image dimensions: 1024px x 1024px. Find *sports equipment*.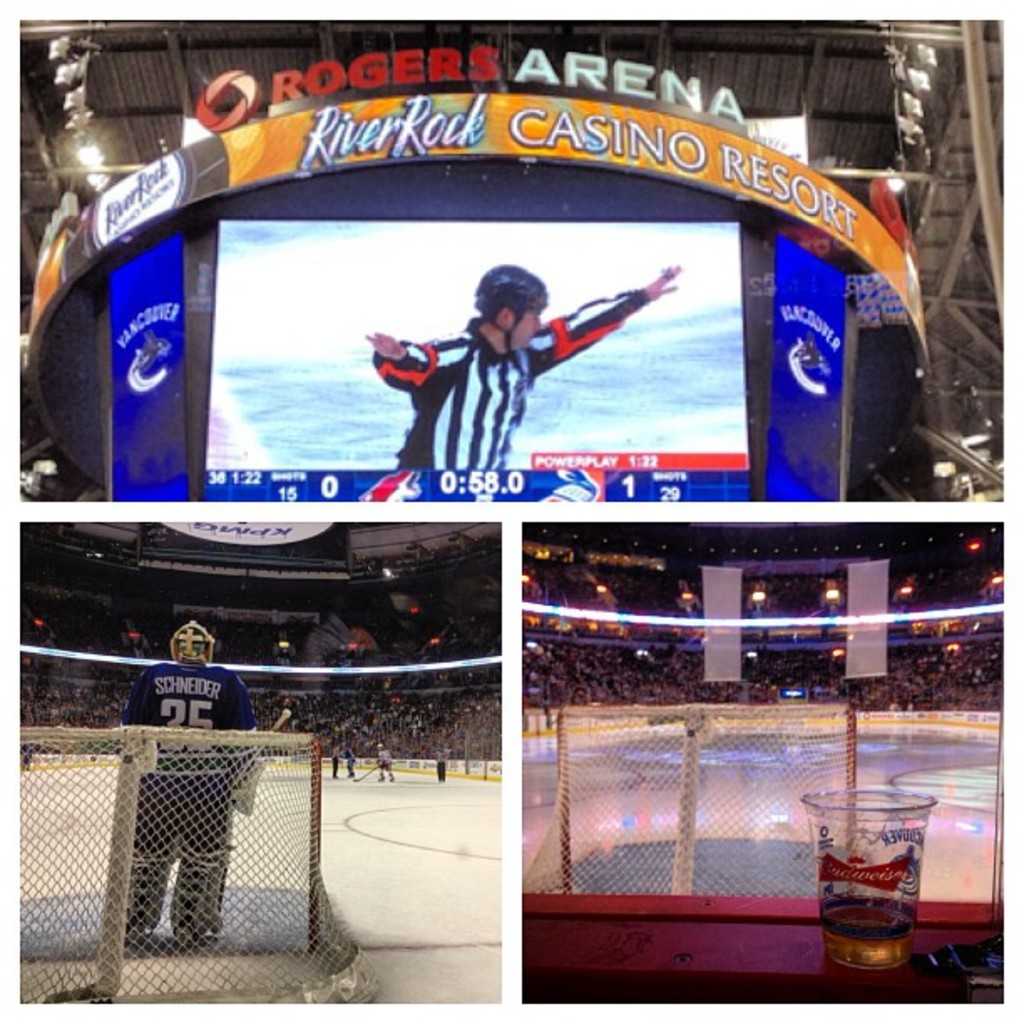
bbox(172, 806, 239, 945).
